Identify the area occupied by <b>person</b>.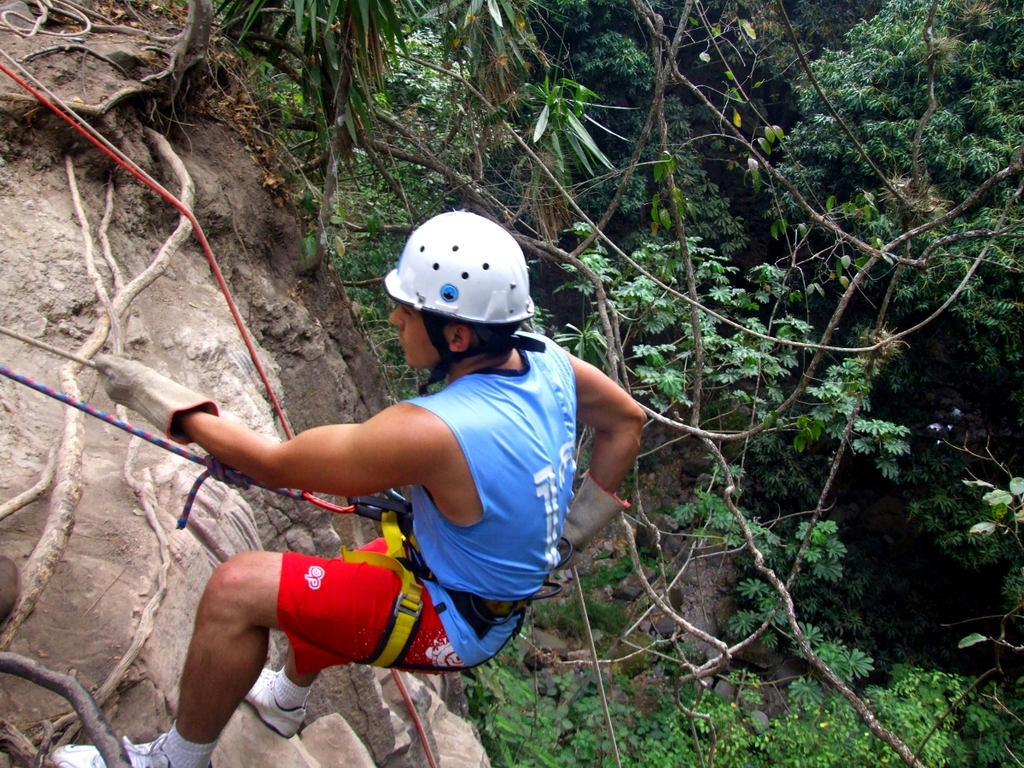
Area: region(46, 209, 645, 767).
